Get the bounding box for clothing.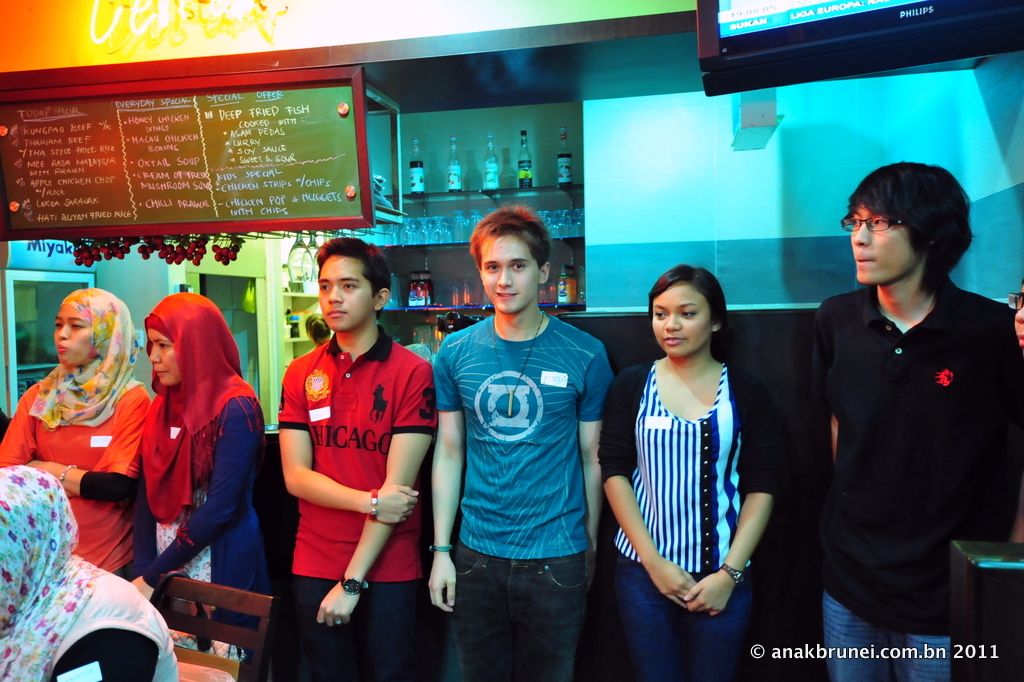
{"x1": 0, "y1": 463, "x2": 179, "y2": 681}.
